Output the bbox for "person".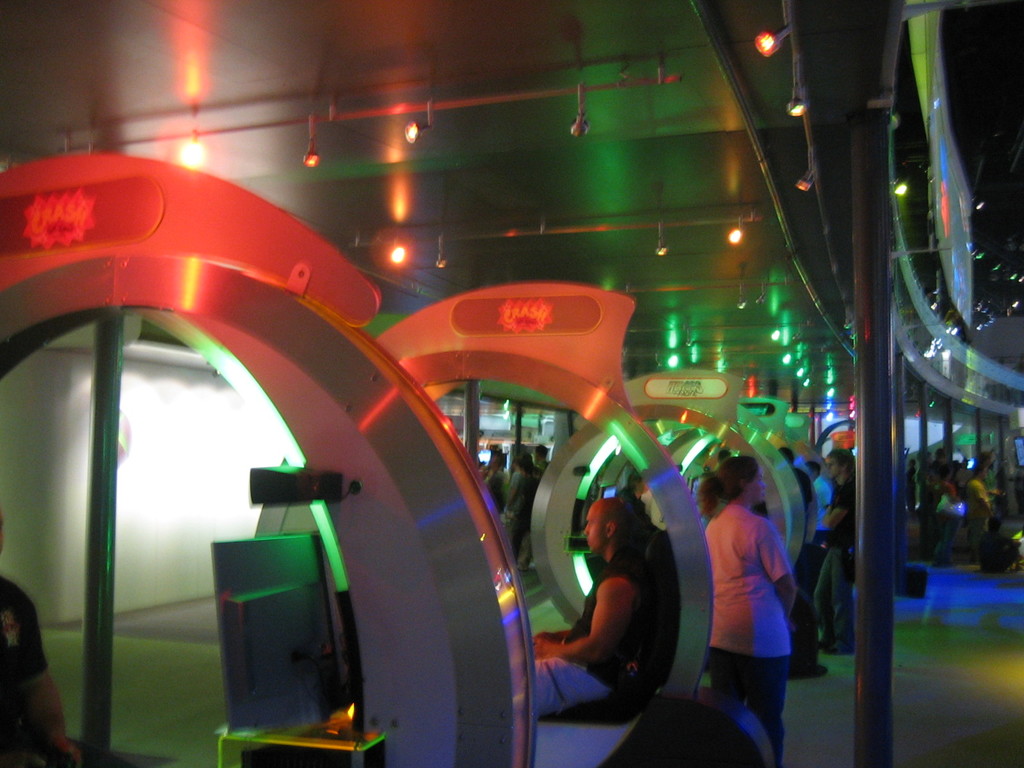
l=481, t=444, r=509, b=498.
